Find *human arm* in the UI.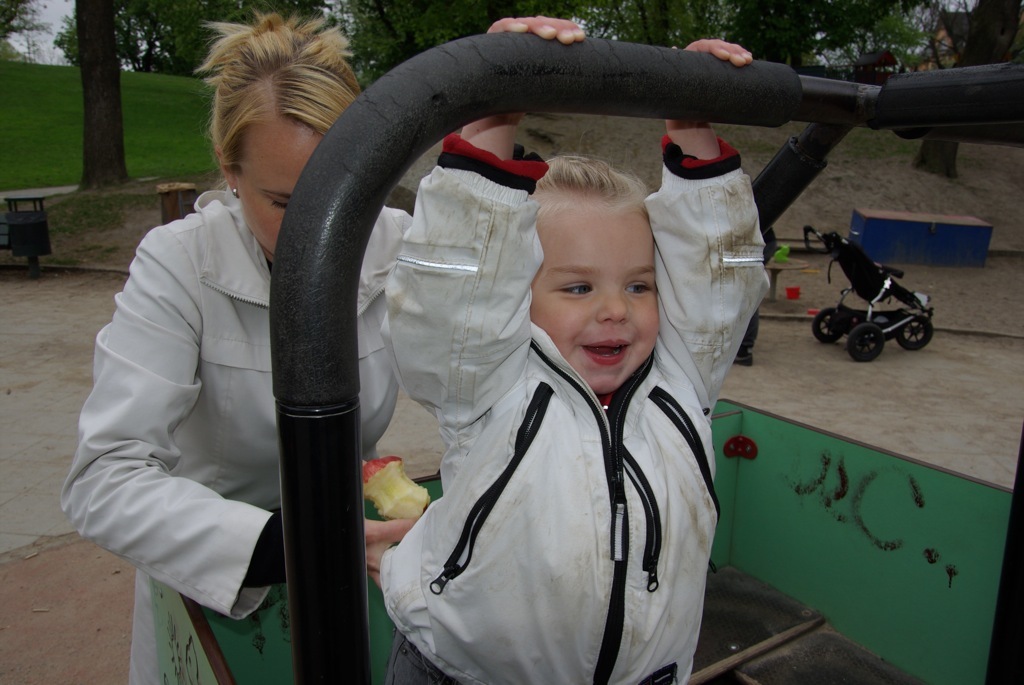
UI element at pyautogui.locateOnScreen(378, 9, 593, 430).
